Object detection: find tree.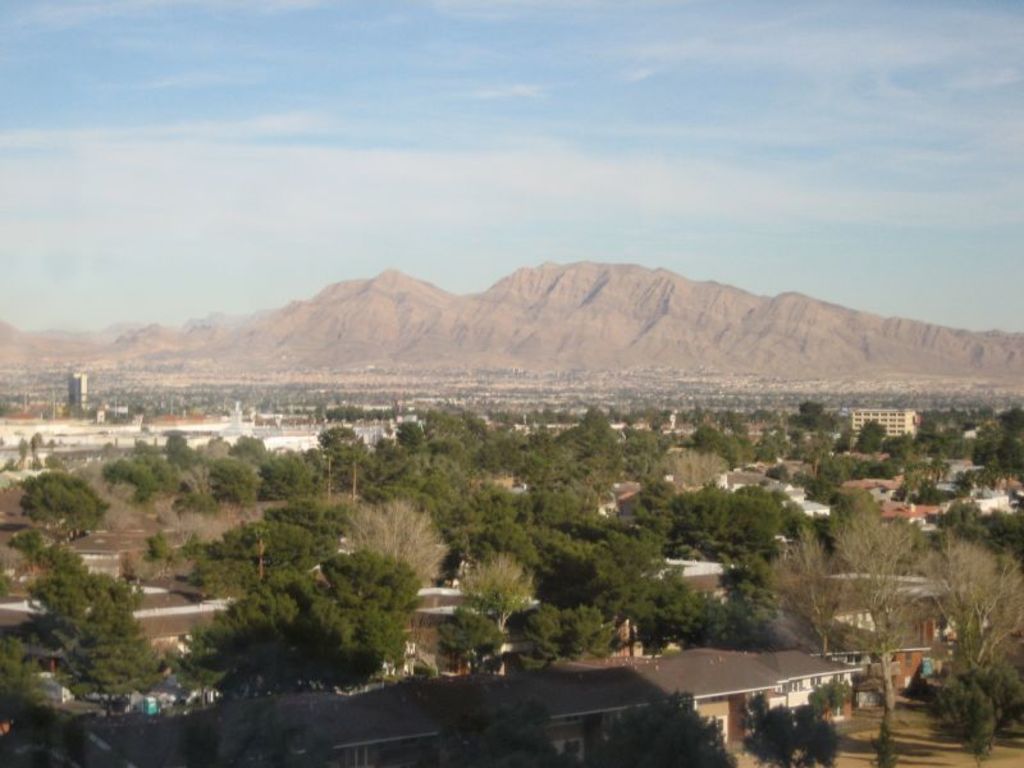
{"left": 742, "top": 703, "right": 835, "bottom": 767}.
